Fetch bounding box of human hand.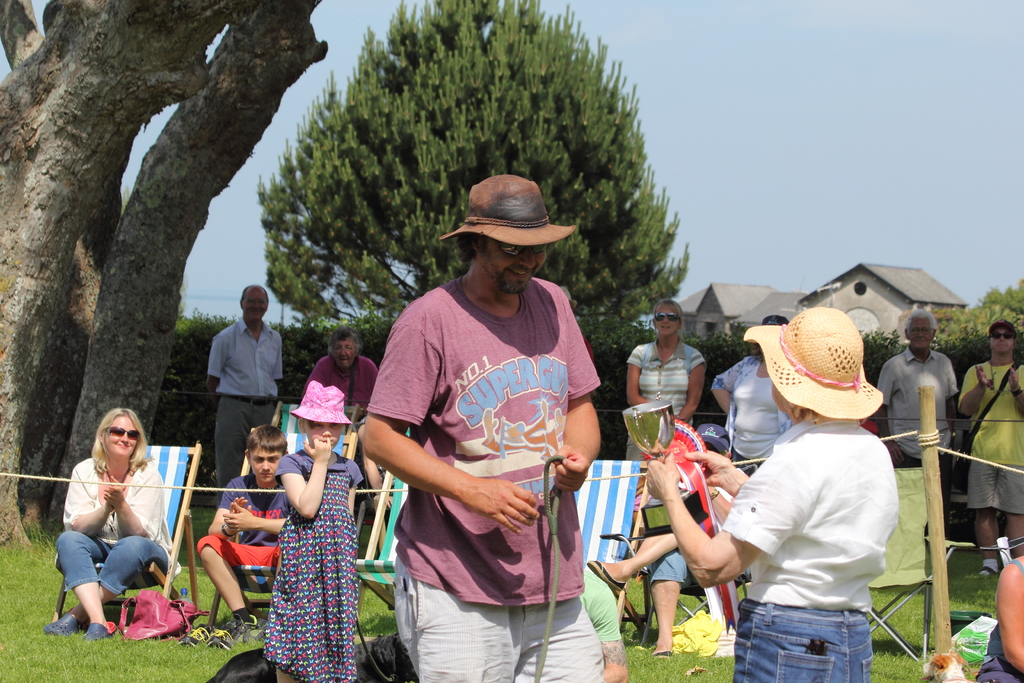
Bbox: BBox(973, 364, 990, 386).
